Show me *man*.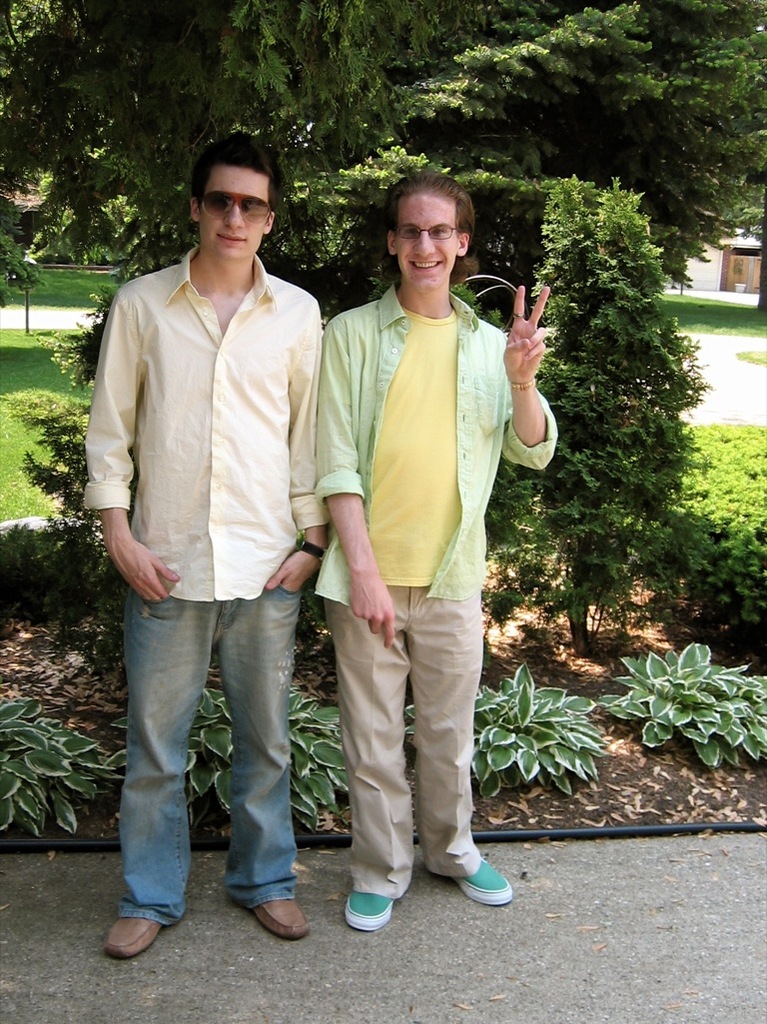
*man* is here: <bbox>77, 144, 356, 932</bbox>.
